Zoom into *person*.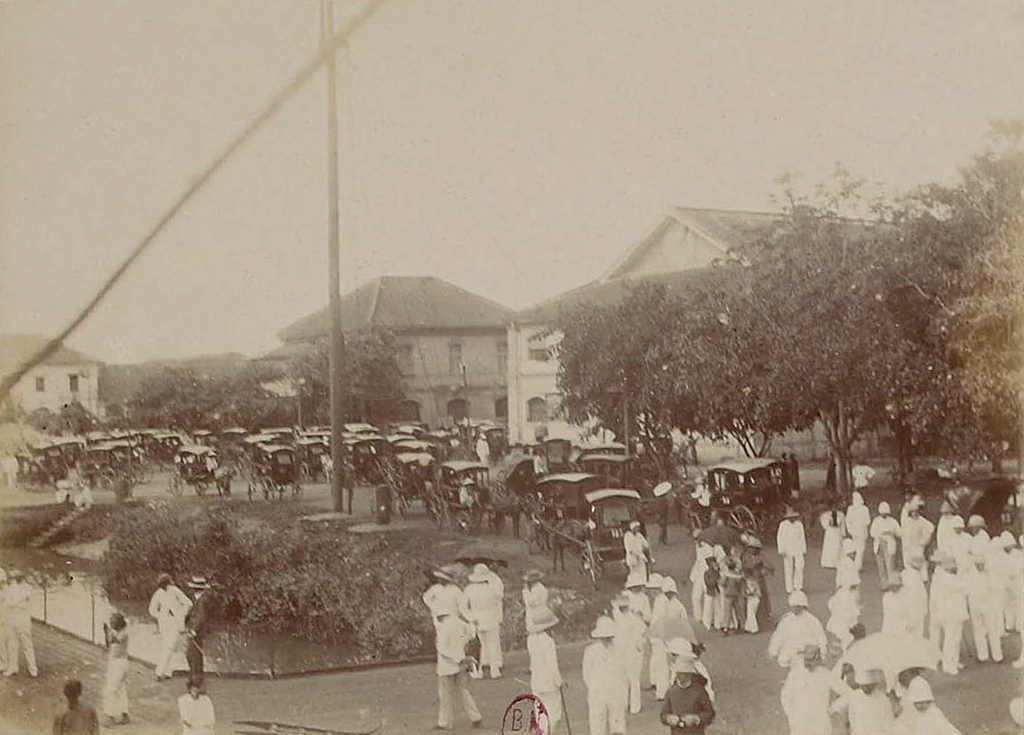
Zoom target: 932, 502, 951, 546.
